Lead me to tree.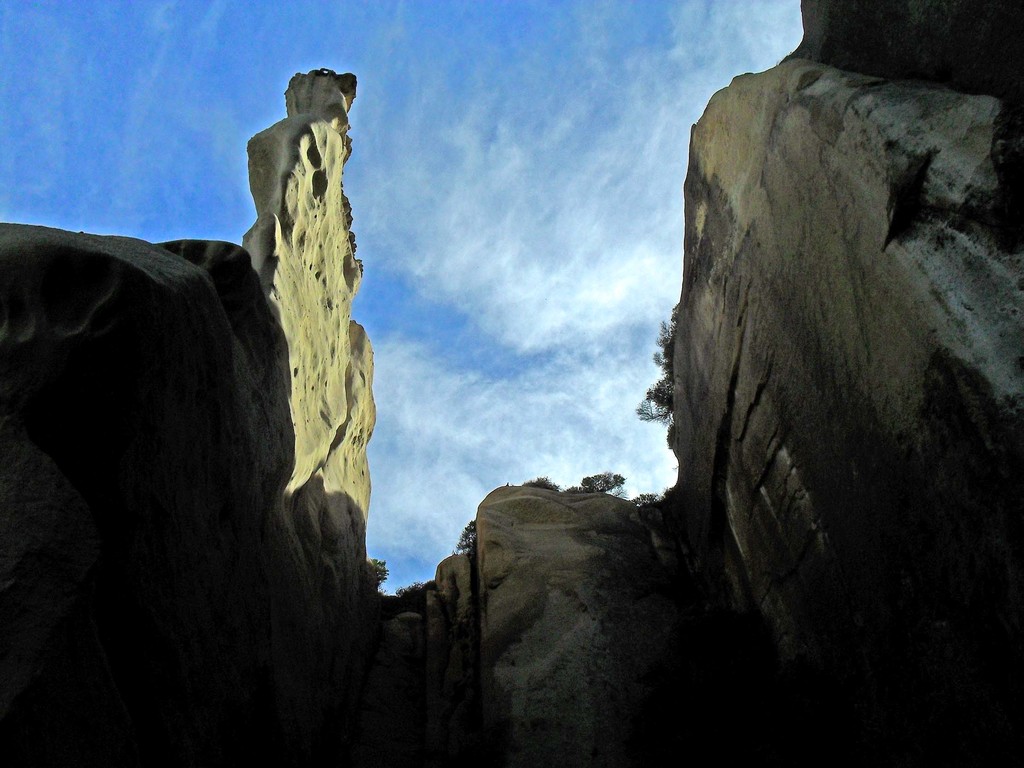
Lead to {"left": 620, "top": 295, "right": 705, "bottom": 480}.
